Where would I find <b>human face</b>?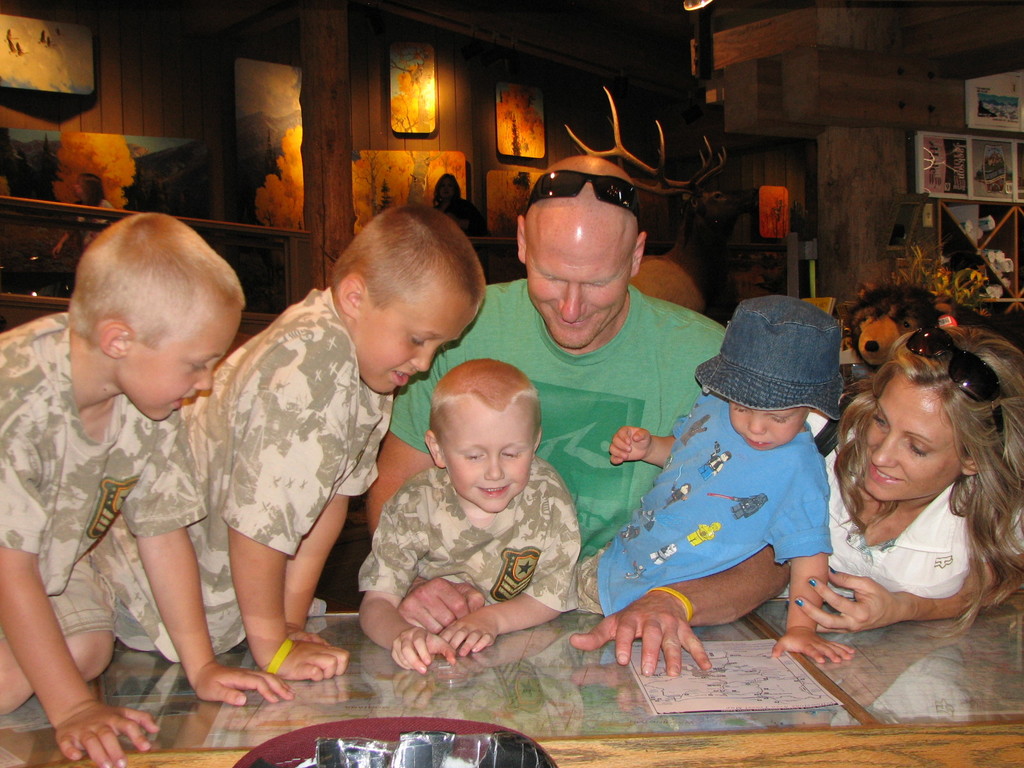
At box=[730, 407, 805, 447].
